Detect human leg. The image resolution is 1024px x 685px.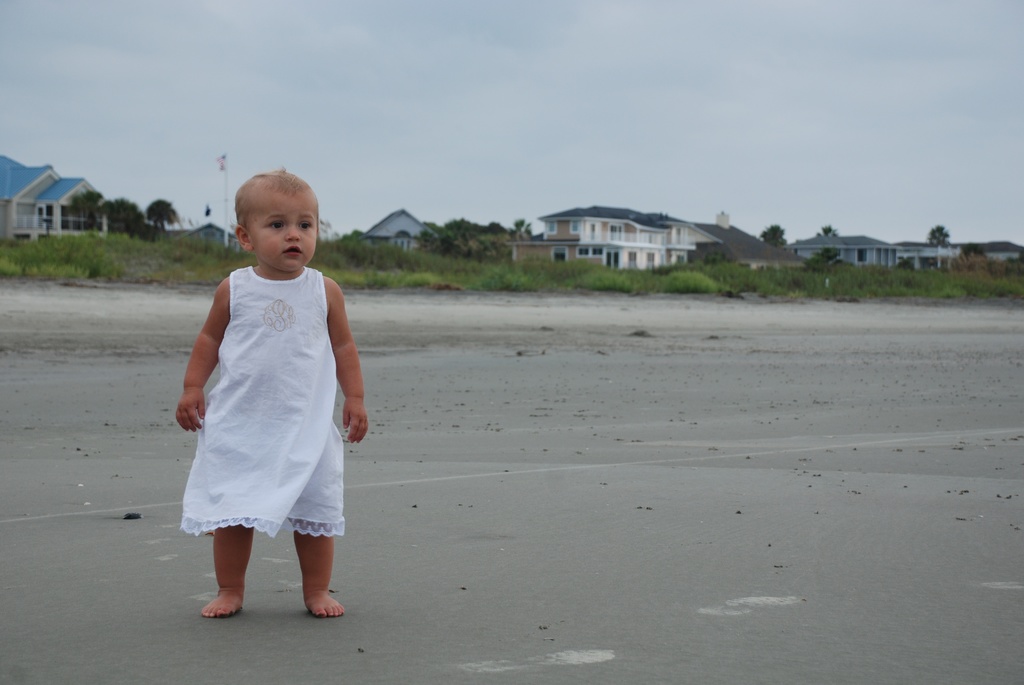
box=[287, 513, 343, 620].
